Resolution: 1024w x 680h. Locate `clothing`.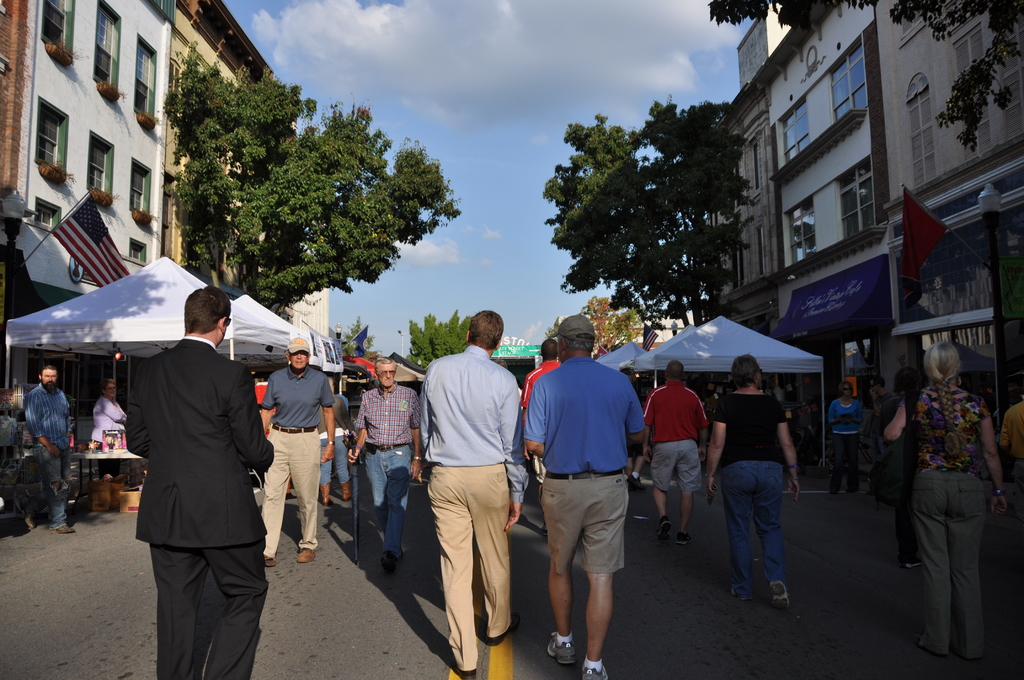
[left=414, top=344, right=526, bottom=668].
